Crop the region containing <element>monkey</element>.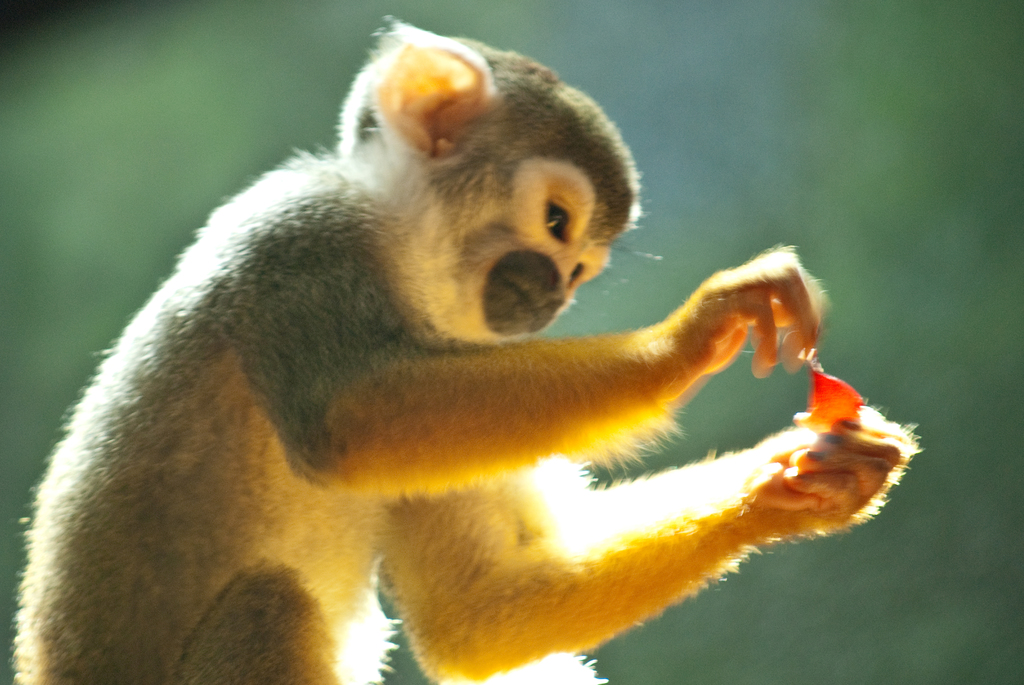
Crop region: 12, 17, 920, 684.
